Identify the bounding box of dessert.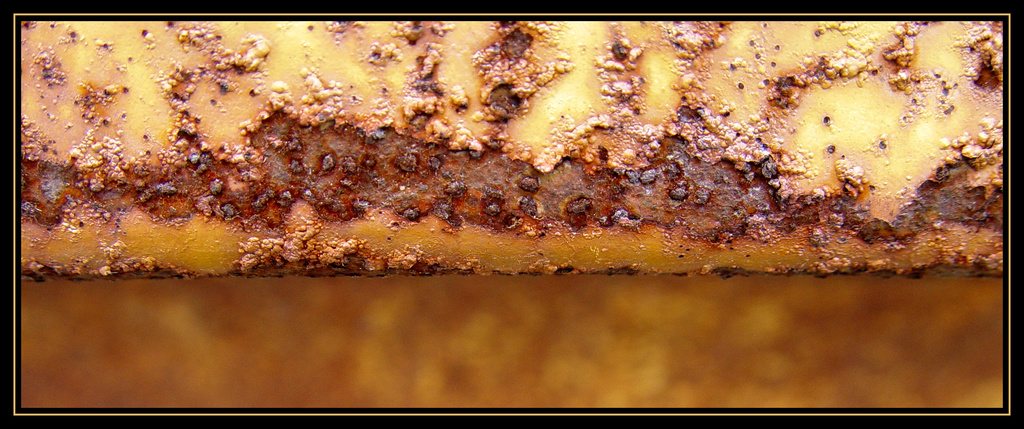
Rect(19, 15, 1008, 286).
